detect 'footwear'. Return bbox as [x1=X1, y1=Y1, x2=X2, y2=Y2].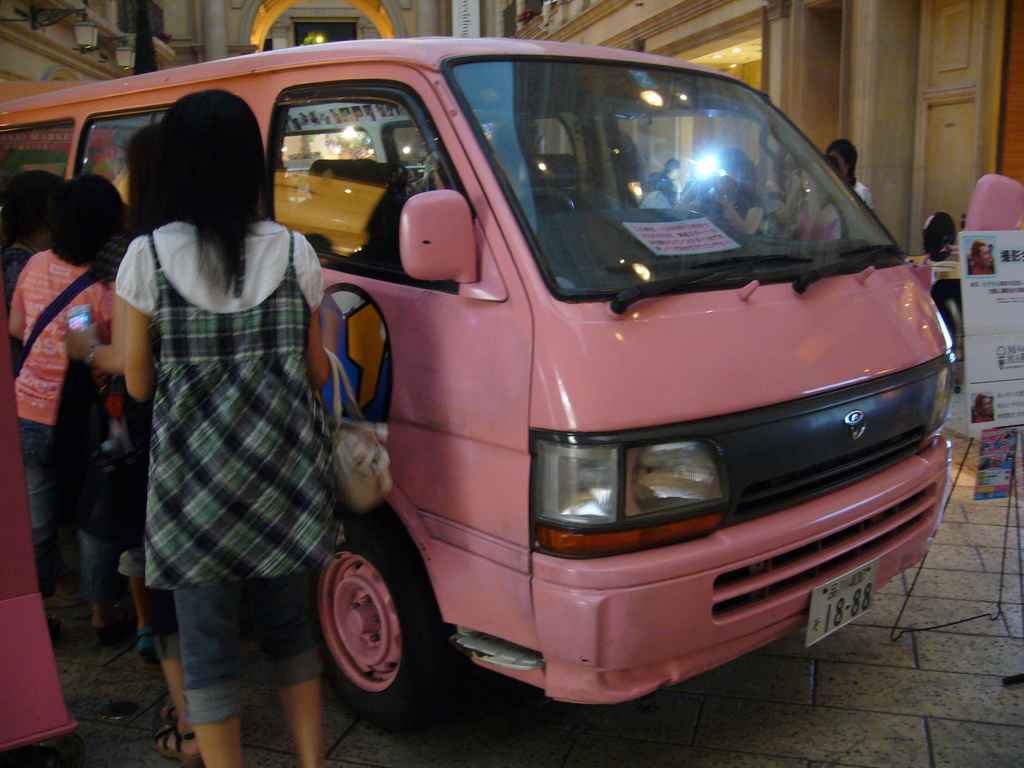
[x1=151, y1=717, x2=202, y2=767].
